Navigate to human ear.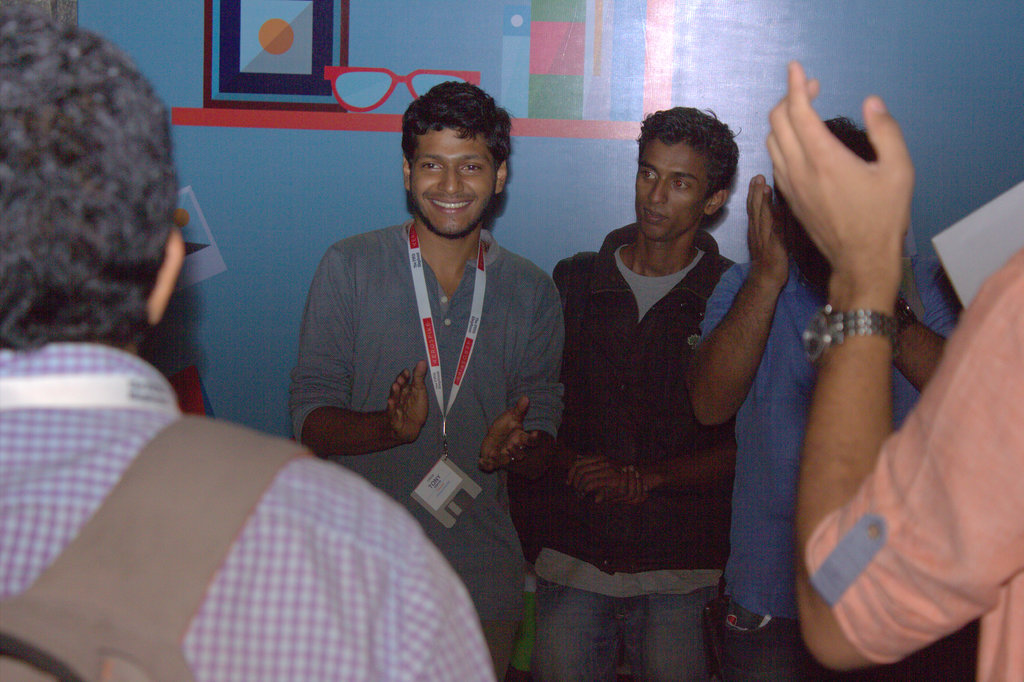
Navigation target: left=707, top=188, right=728, bottom=215.
